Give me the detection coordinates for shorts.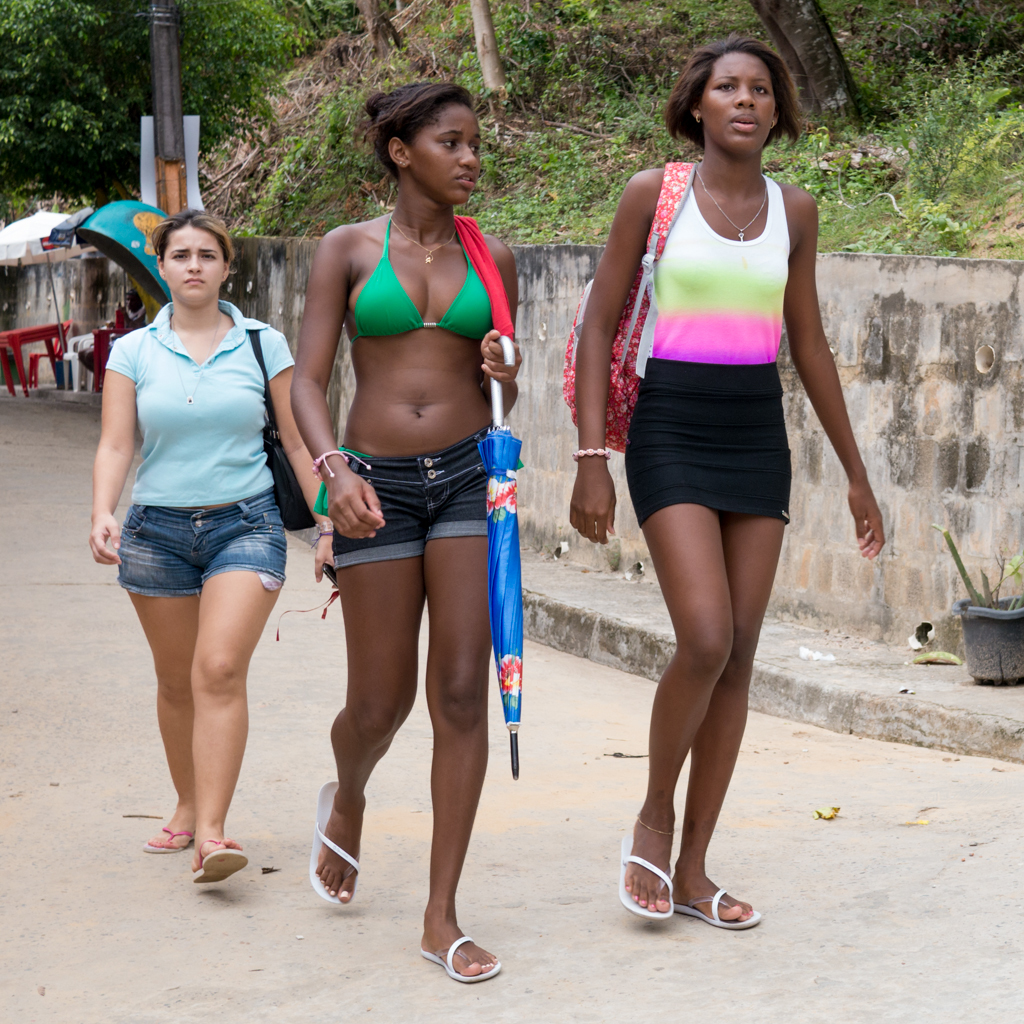
l=105, t=506, r=284, b=591.
